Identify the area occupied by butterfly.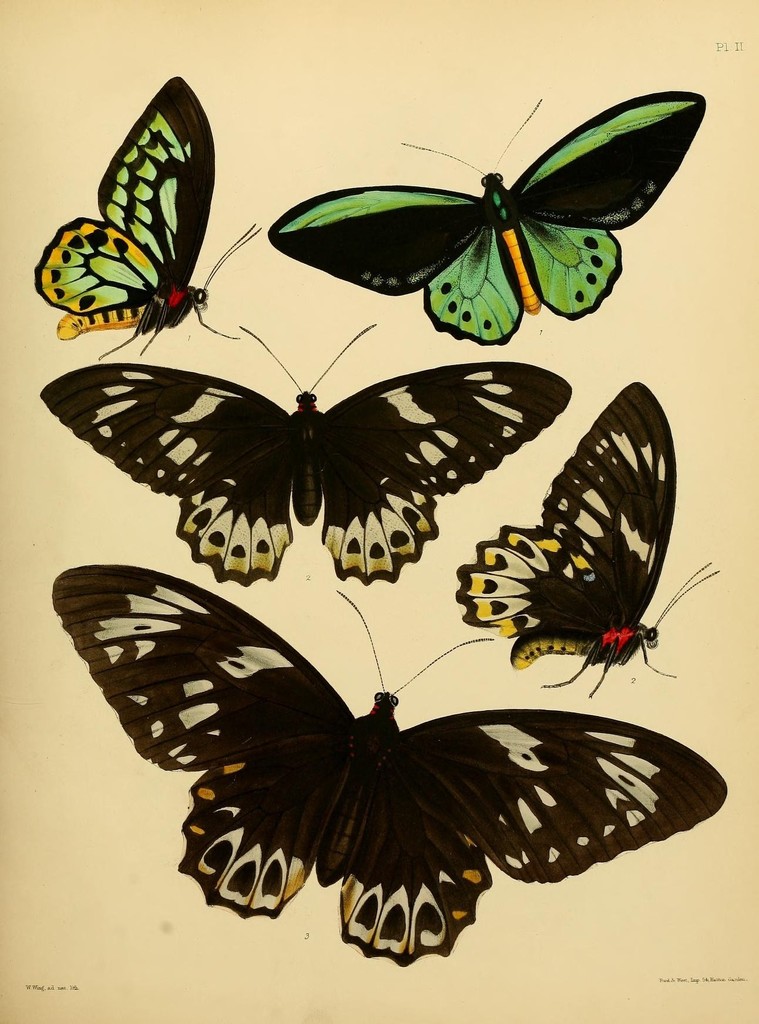
Area: [458, 379, 714, 692].
